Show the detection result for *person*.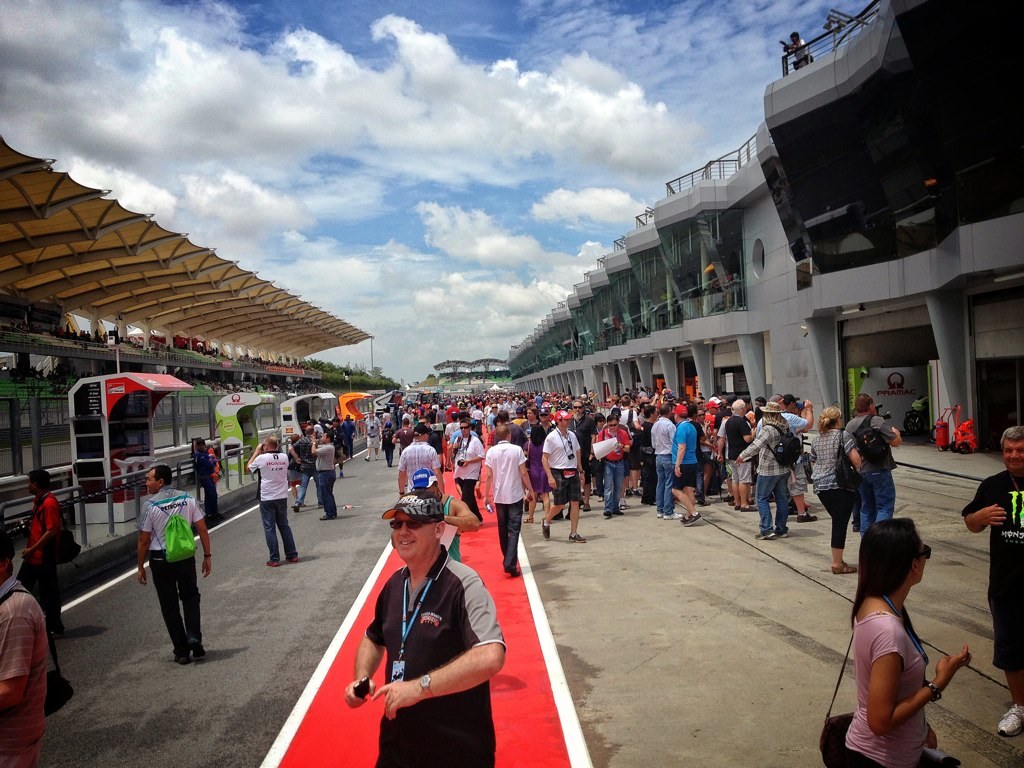
crop(346, 487, 509, 767).
